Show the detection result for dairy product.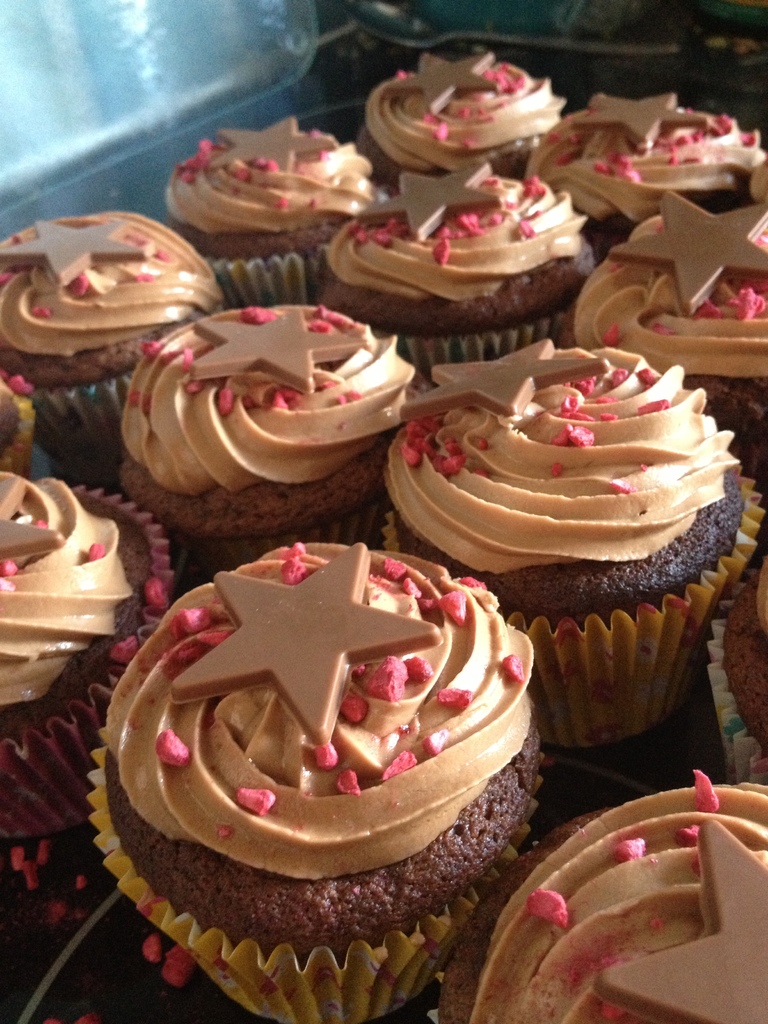
<bbox>2, 211, 212, 383</bbox>.
